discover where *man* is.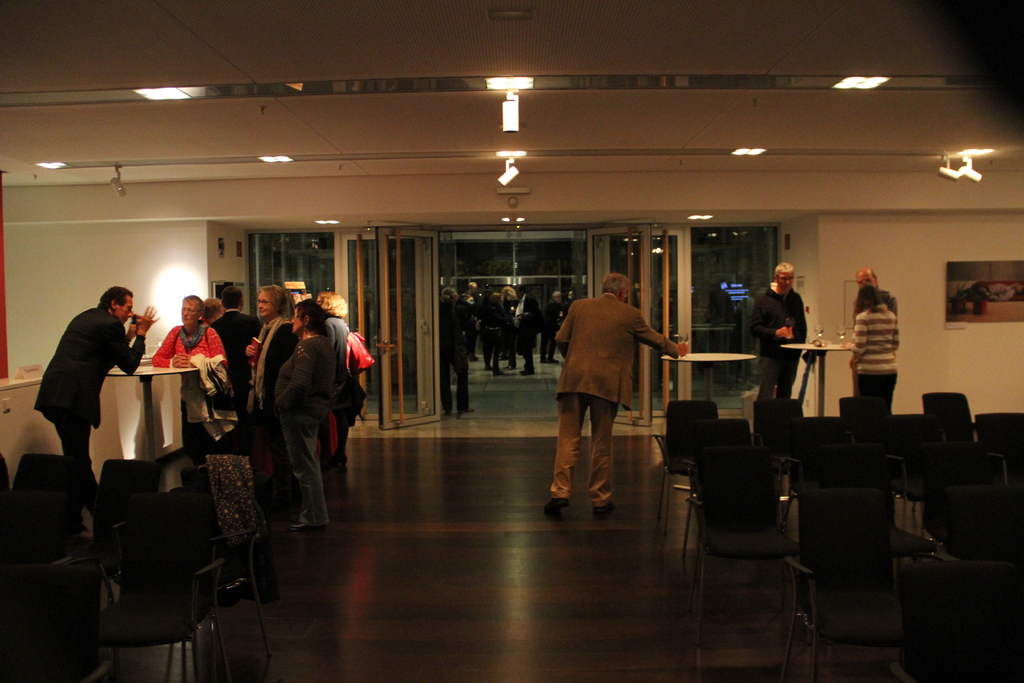
Discovered at <bbox>210, 286, 260, 422</bbox>.
